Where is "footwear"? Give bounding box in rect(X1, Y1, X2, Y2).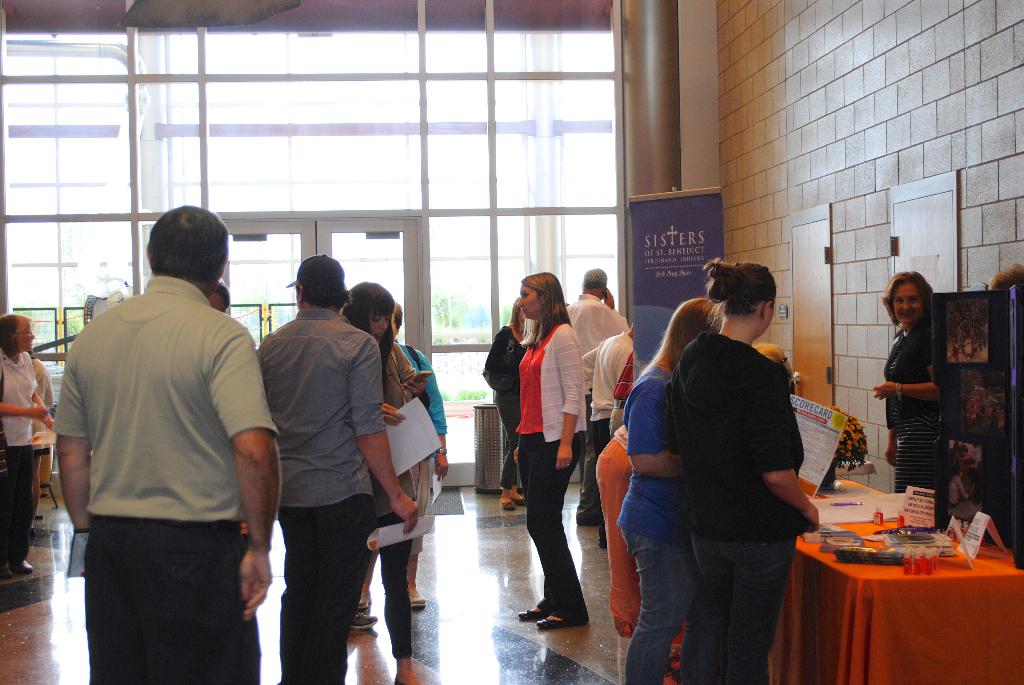
rect(499, 501, 516, 510).
